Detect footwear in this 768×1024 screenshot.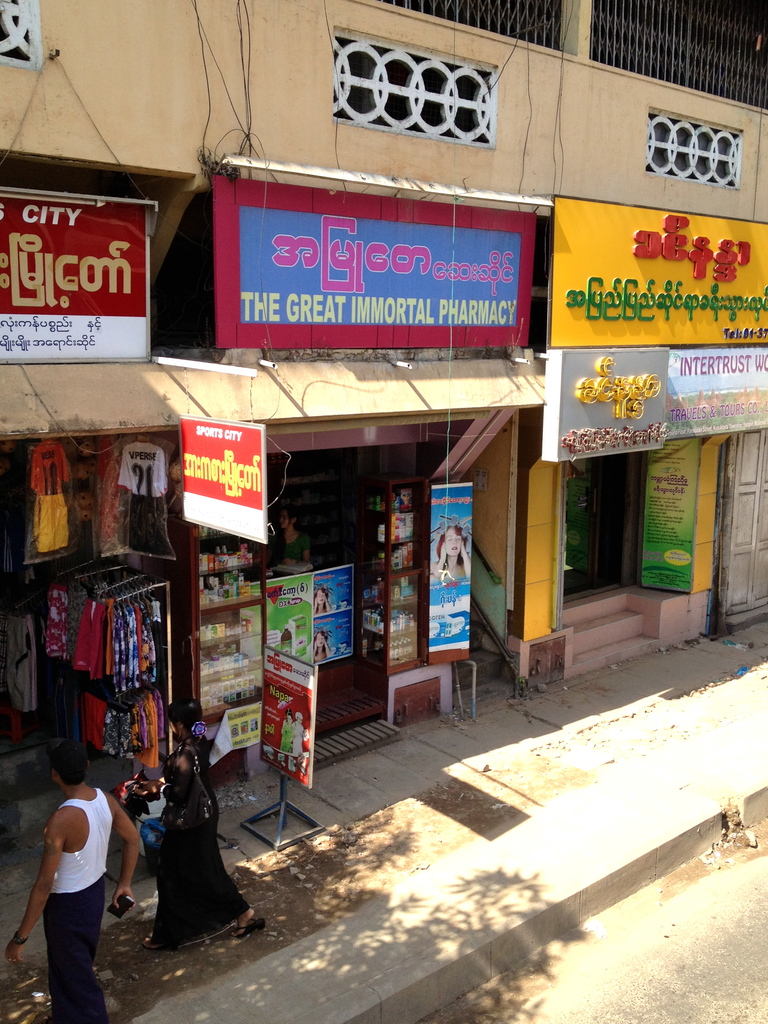
Detection: BBox(229, 918, 264, 942).
